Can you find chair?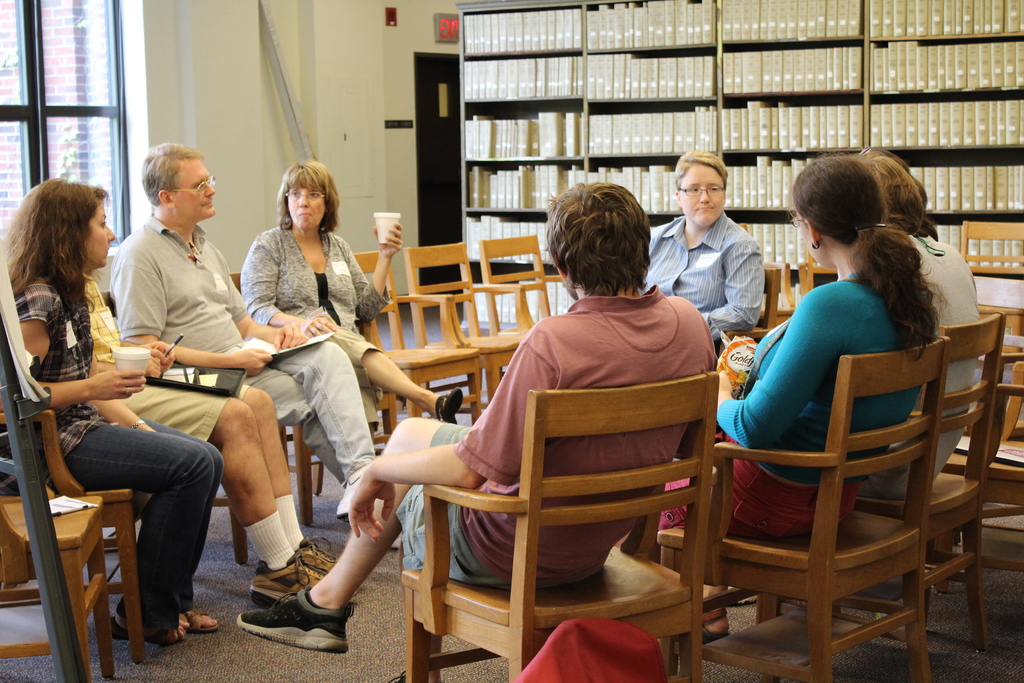
Yes, bounding box: bbox=(396, 336, 735, 679).
